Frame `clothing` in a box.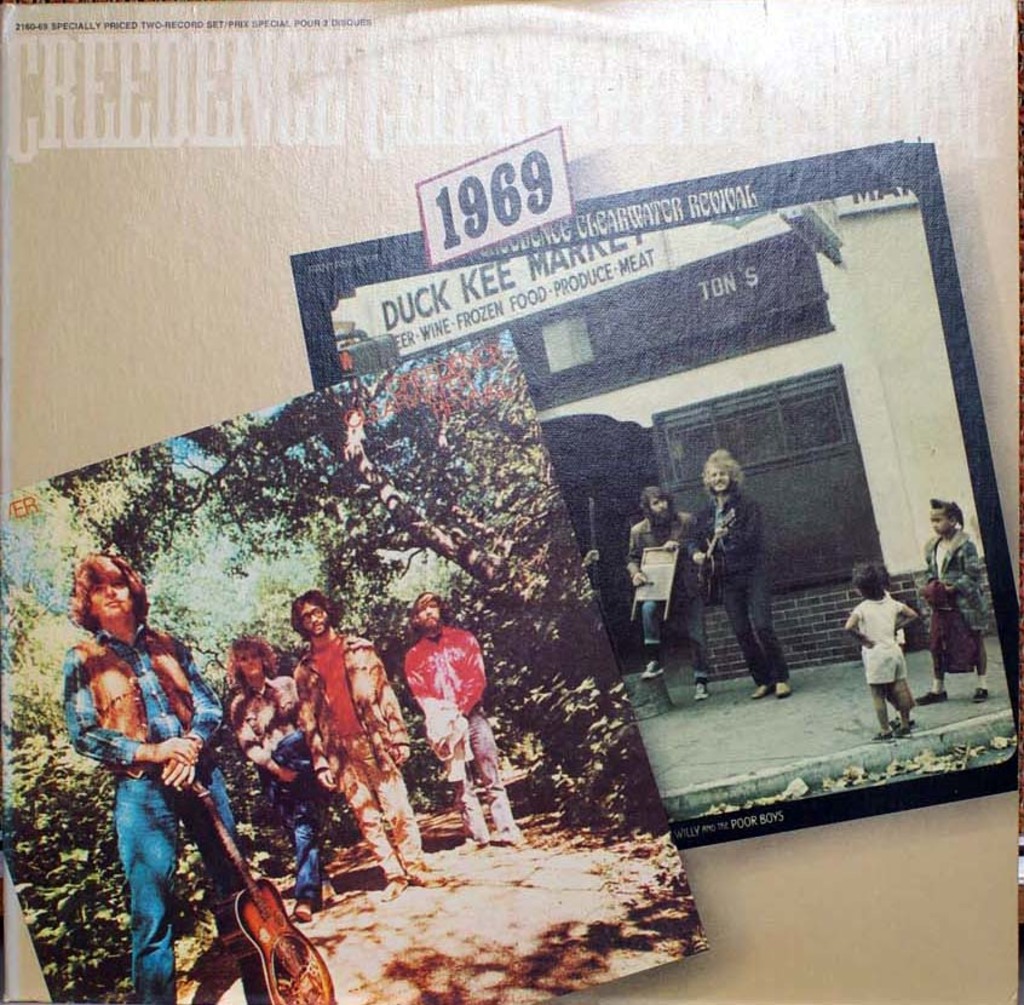
852:591:907:689.
